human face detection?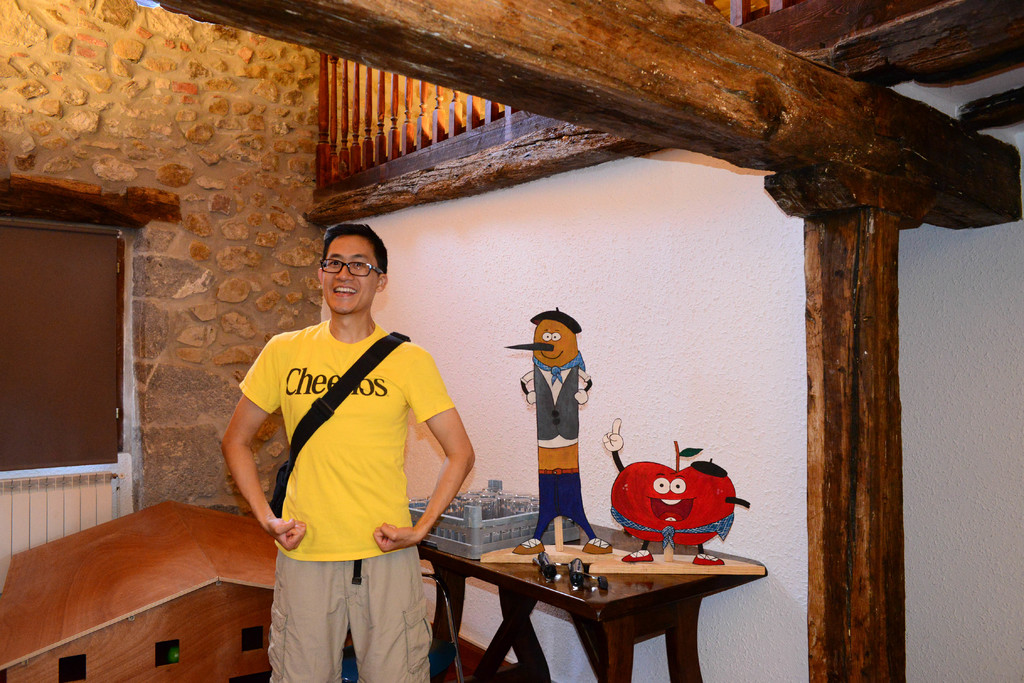
(left=502, top=320, right=578, bottom=367)
